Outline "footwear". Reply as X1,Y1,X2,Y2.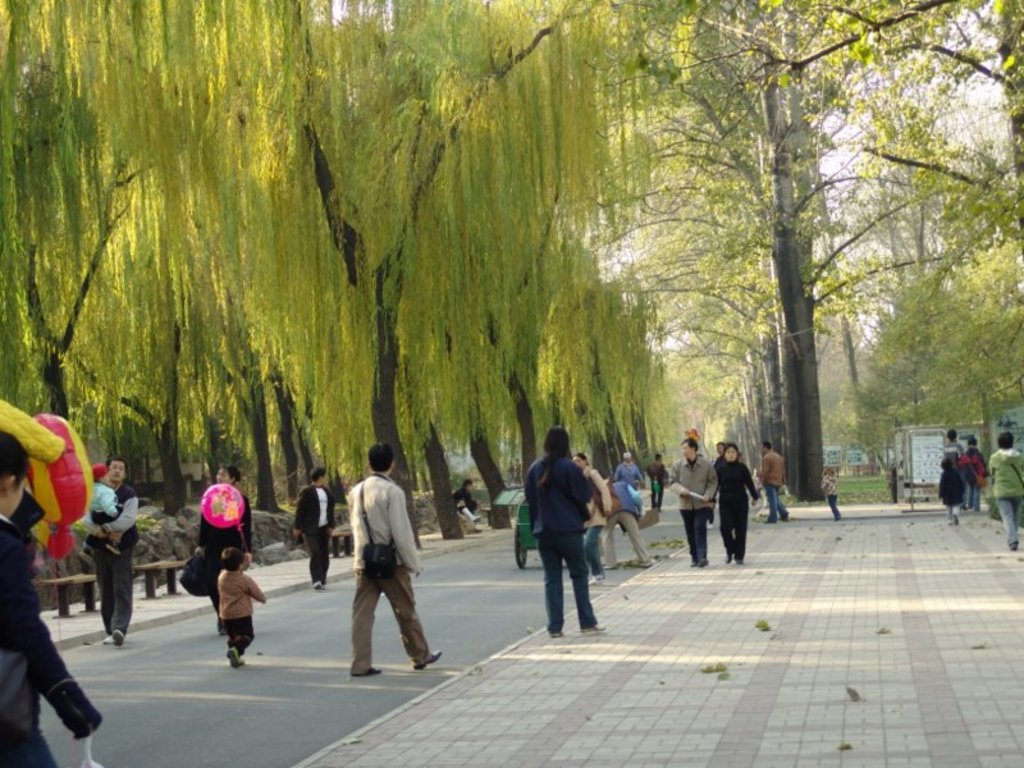
416,653,443,669.
